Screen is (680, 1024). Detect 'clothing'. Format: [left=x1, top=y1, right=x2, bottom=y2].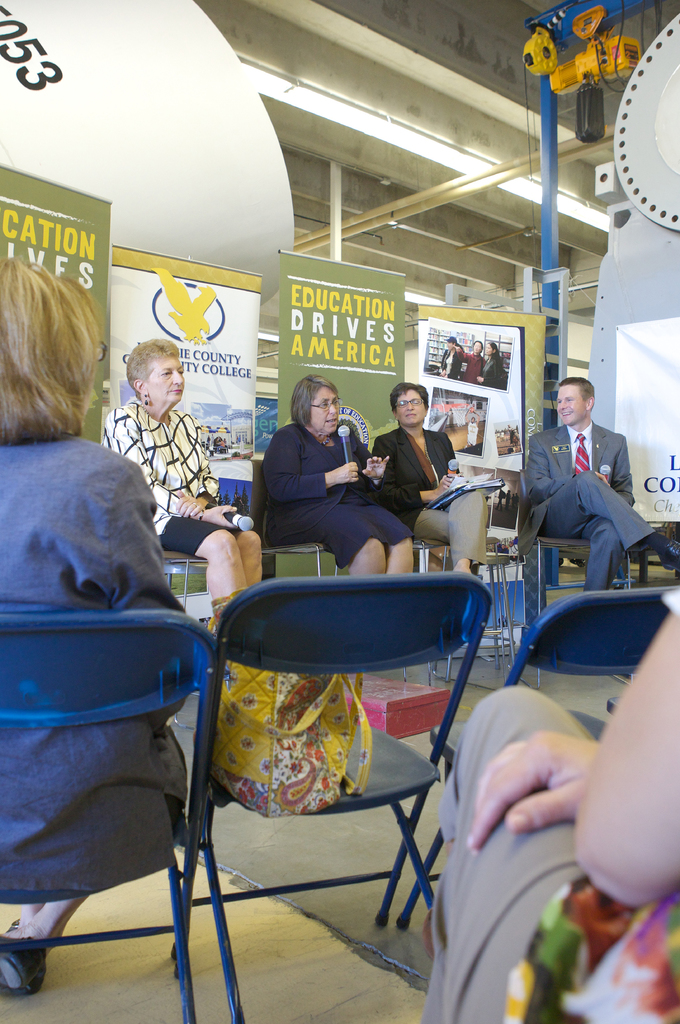
[left=367, top=420, right=489, bottom=571].
